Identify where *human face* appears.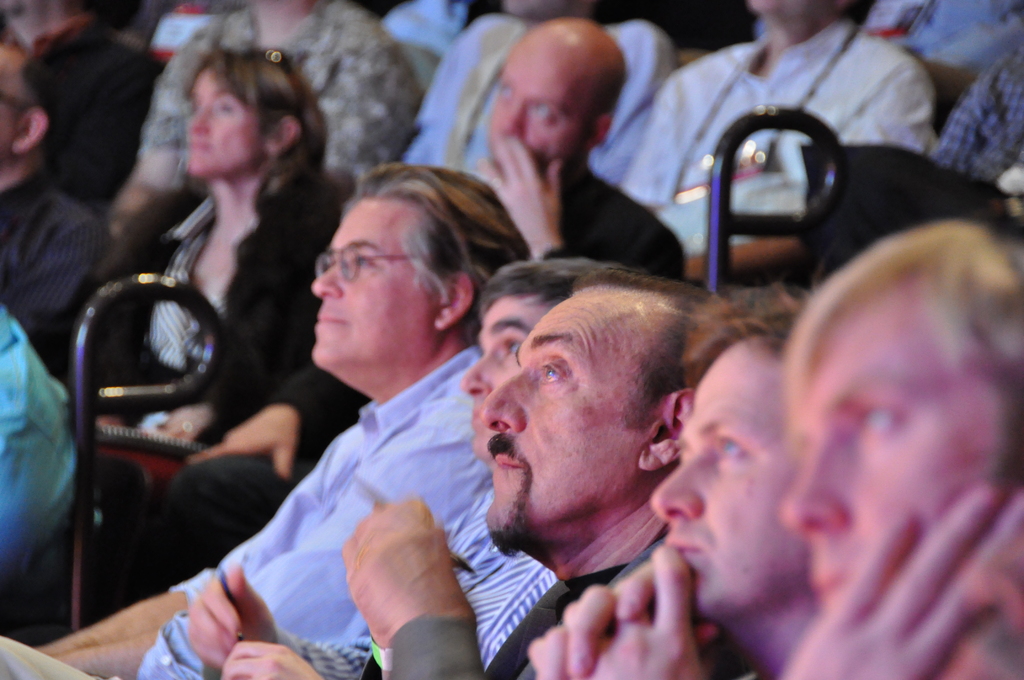
Appears at x1=493 y1=43 x2=591 y2=159.
